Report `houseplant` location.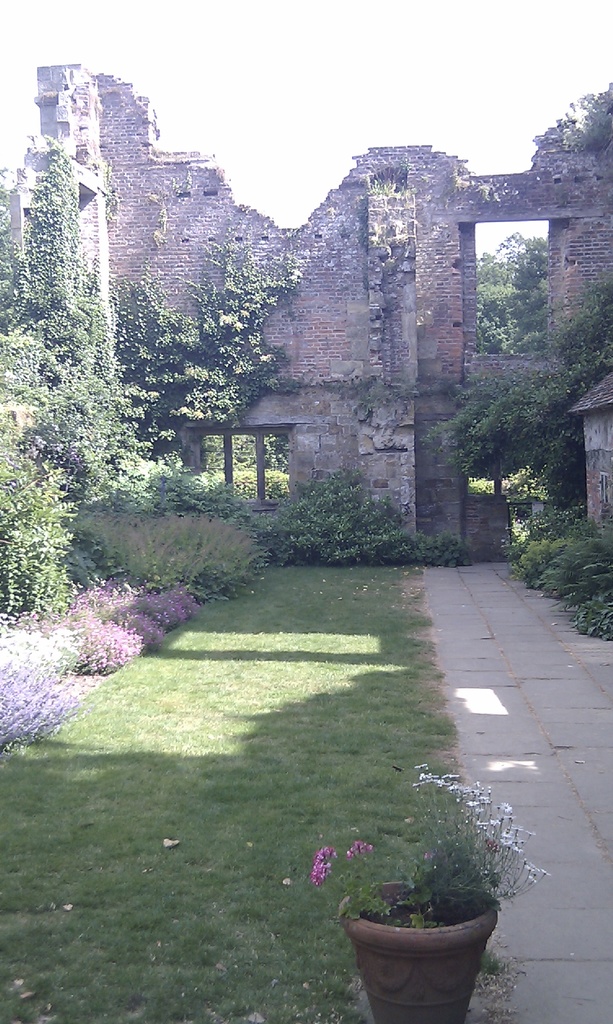
Report: l=302, t=744, r=558, b=1023.
